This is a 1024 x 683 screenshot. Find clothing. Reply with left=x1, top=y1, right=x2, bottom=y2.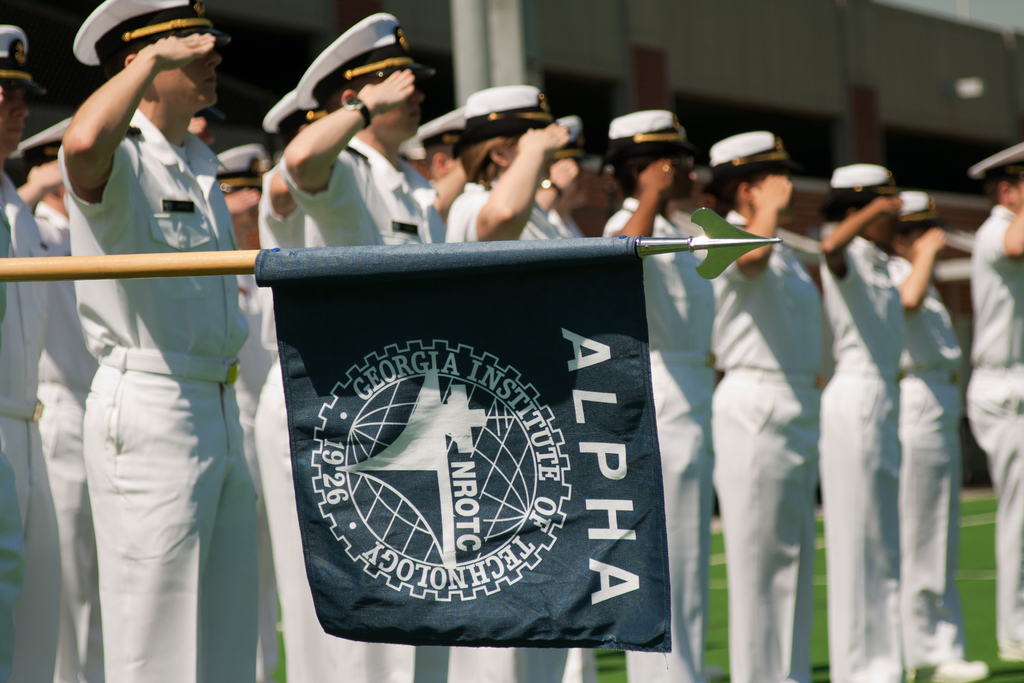
left=965, top=206, right=1023, bottom=655.
